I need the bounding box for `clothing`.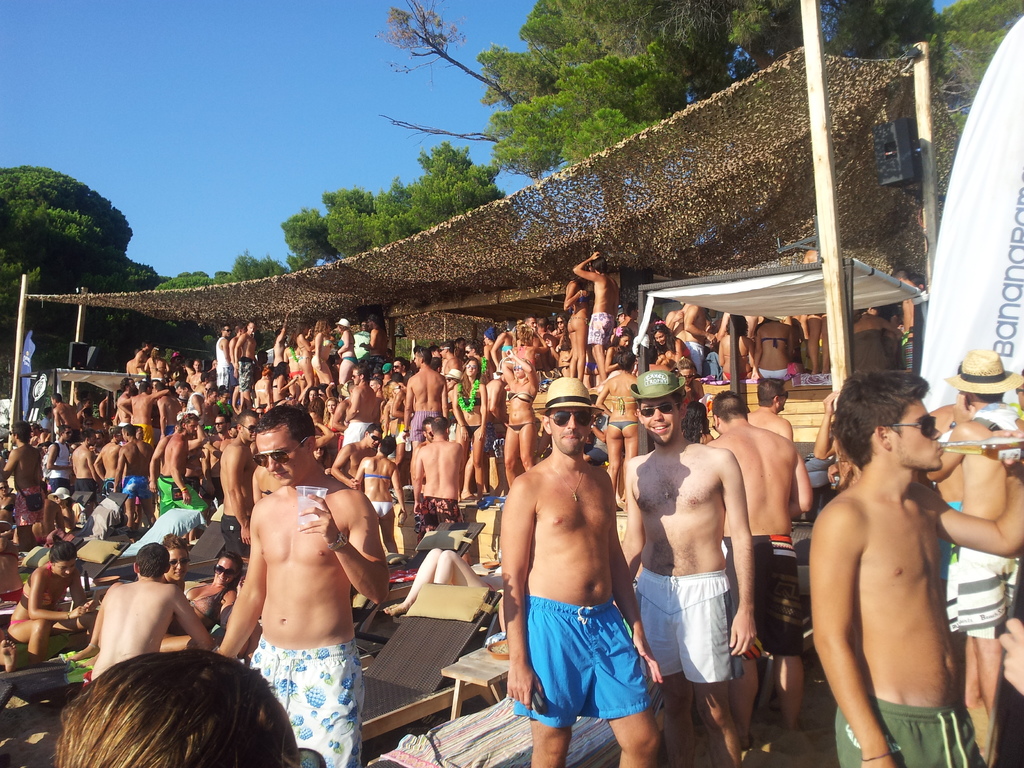
Here it is: <box>937,552,1023,641</box>.
